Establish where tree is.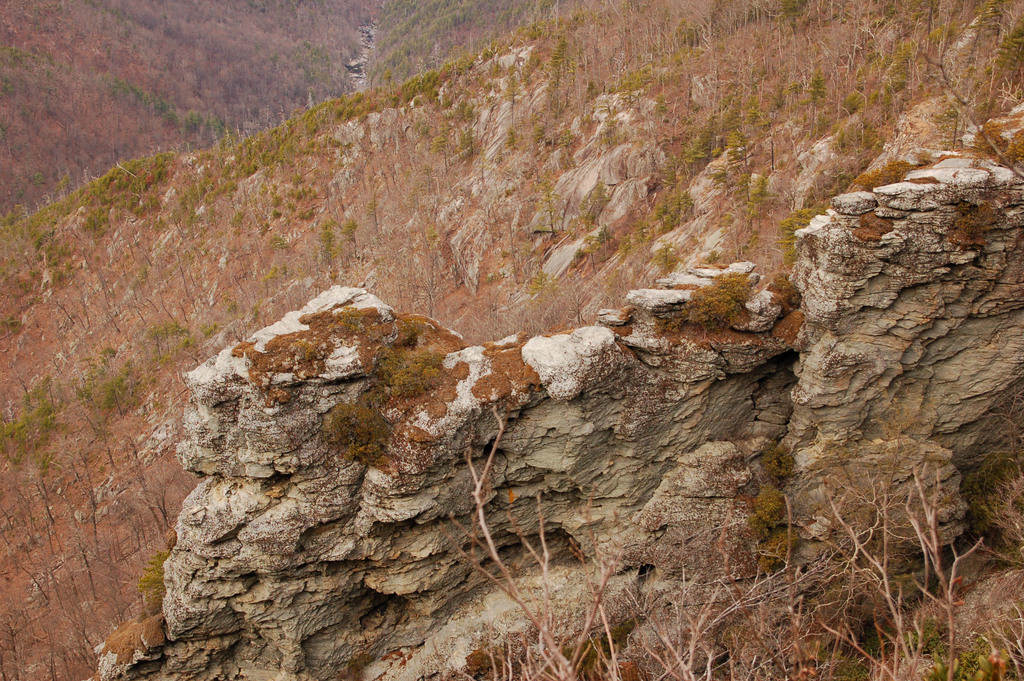
Established at box(442, 407, 1023, 680).
